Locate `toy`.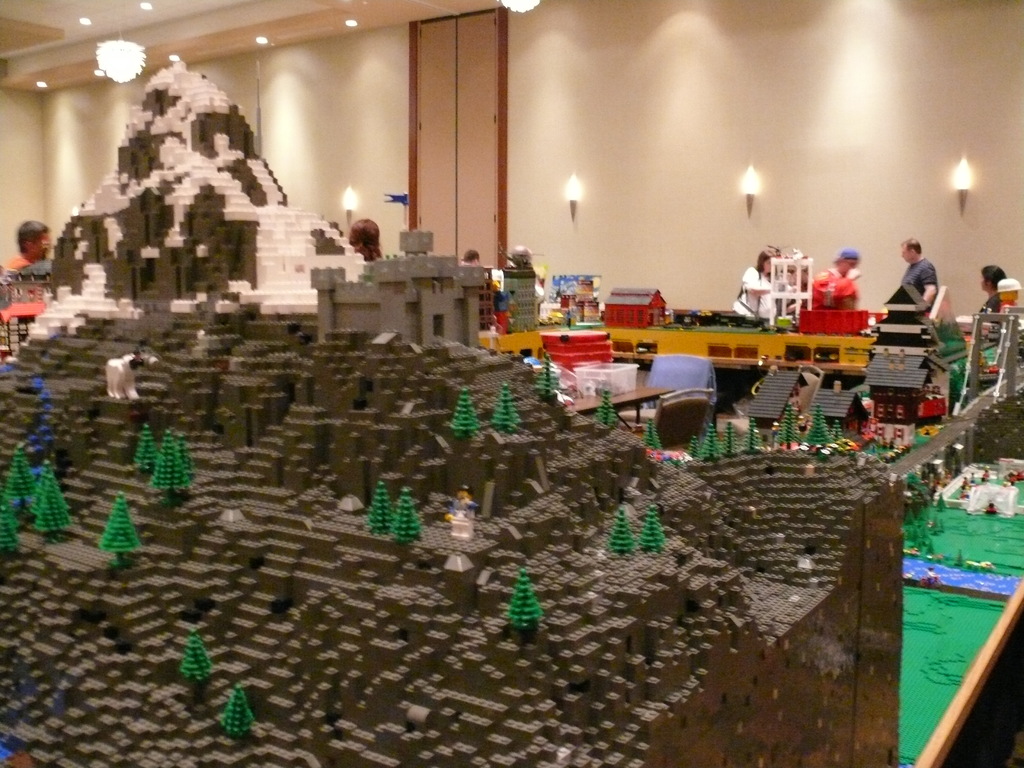
Bounding box: (left=602, top=286, right=680, bottom=332).
